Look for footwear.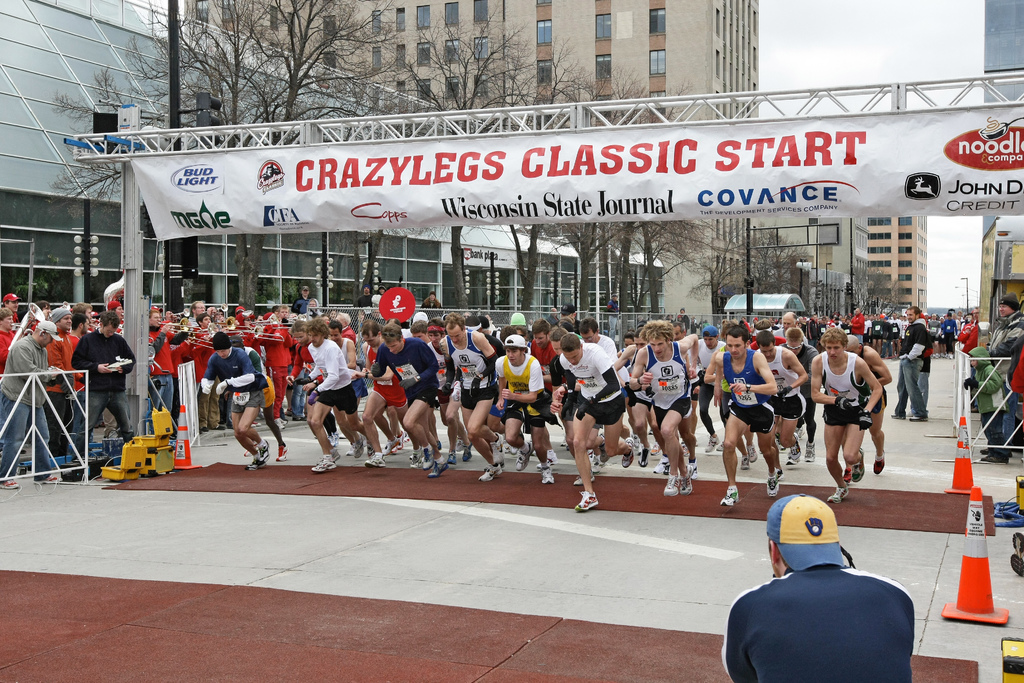
Found: pyautogui.locateOnScreen(462, 441, 474, 464).
